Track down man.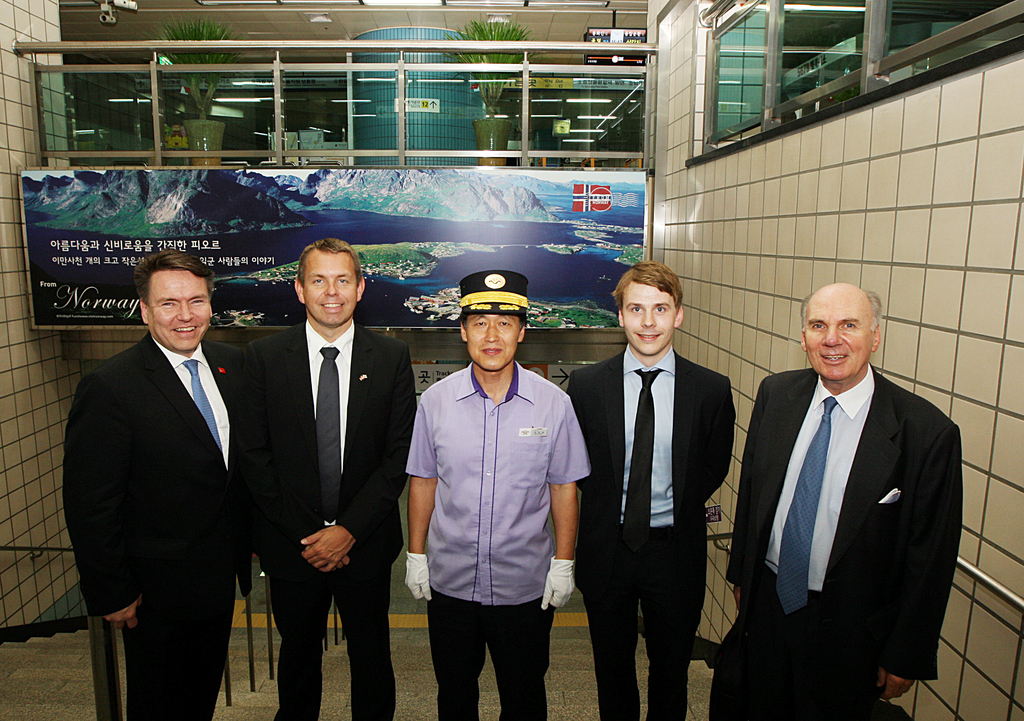
Tracked to bbox(404, 269, 589, 720).
